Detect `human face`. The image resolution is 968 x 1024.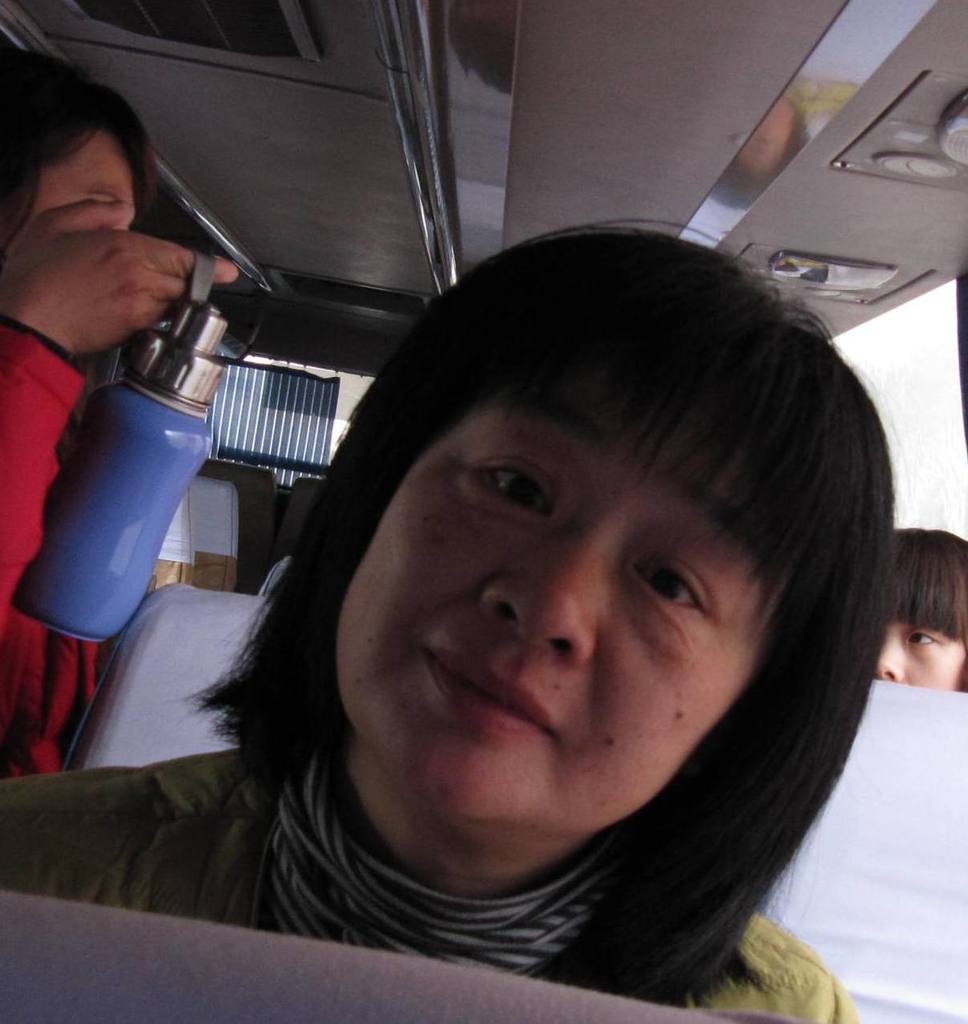
(x1=2, y1=117, x2=137, y2=262).
